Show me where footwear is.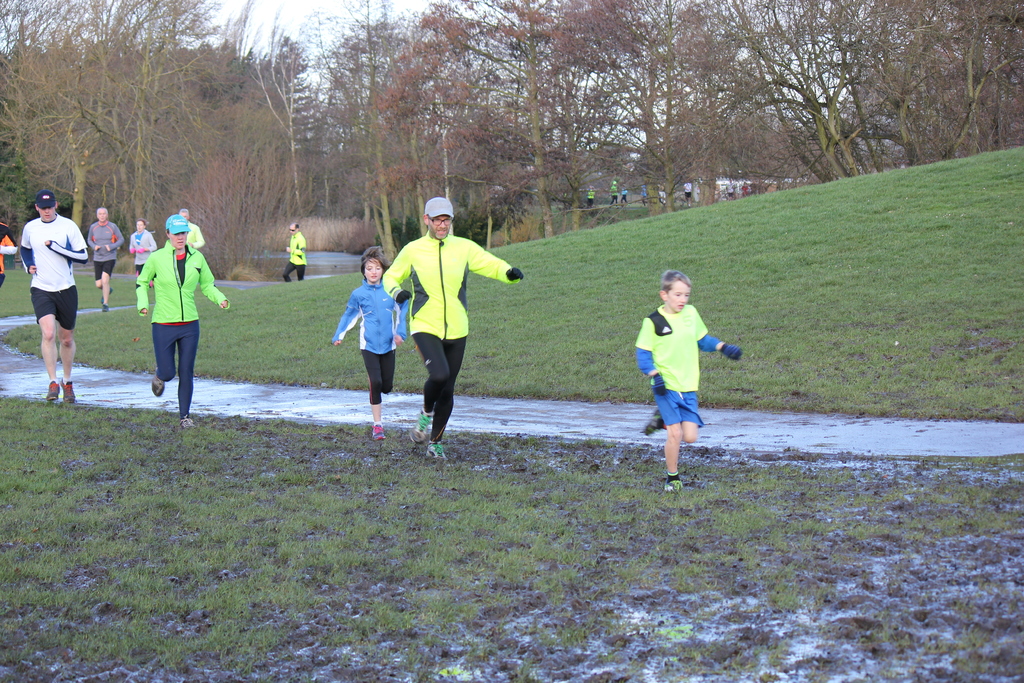
footwear is at l=431, t=440, r=439, b=463.
